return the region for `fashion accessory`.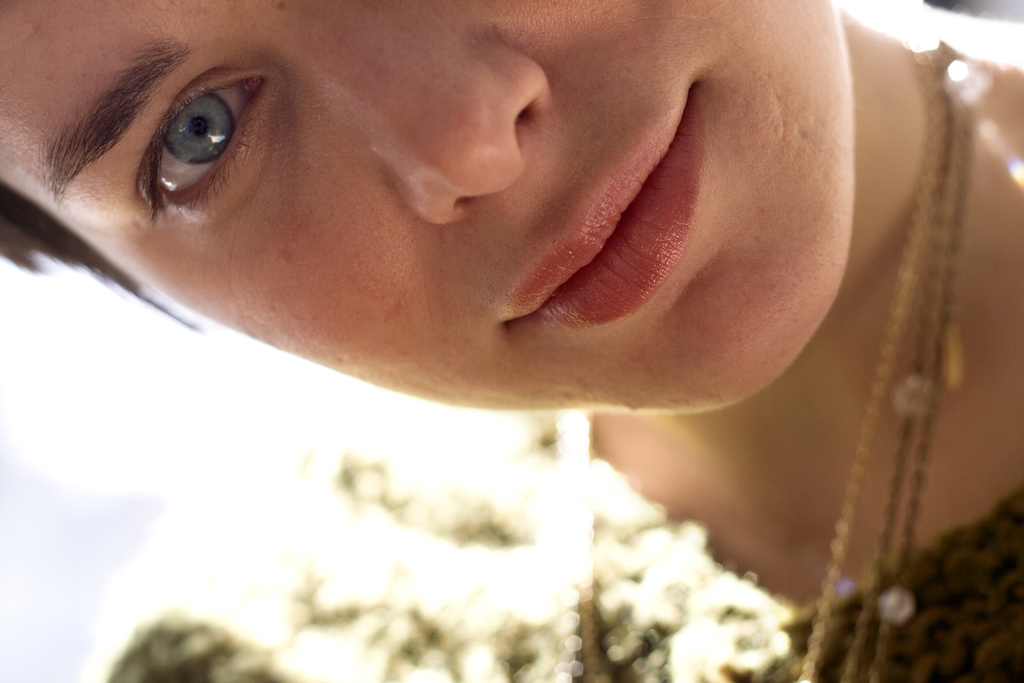
bbox=(560, 40, 996, 682).
